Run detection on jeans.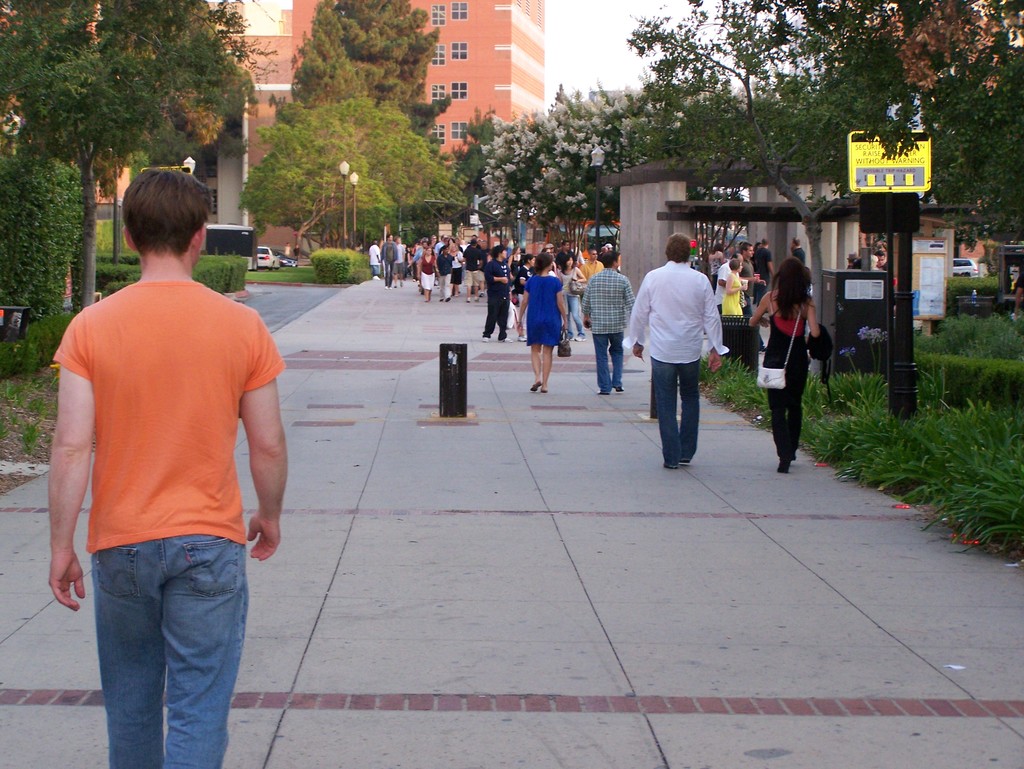
Result: [x1=592, y1=332, x2=624, y2=396].
